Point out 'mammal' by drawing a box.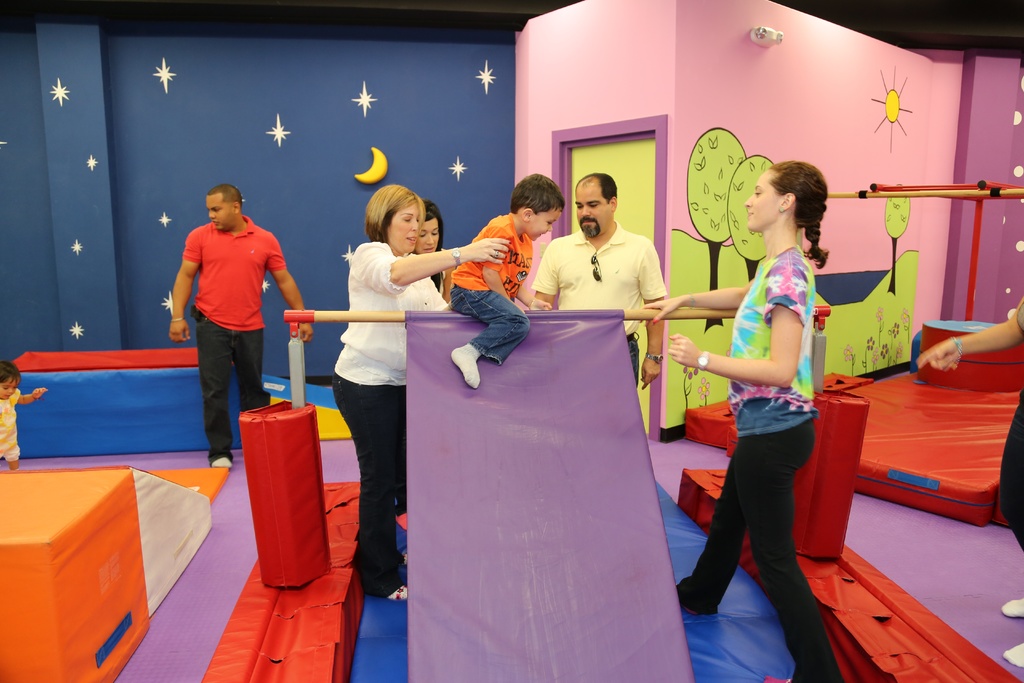
(left=324, top=182, right=510, bottom=598).
